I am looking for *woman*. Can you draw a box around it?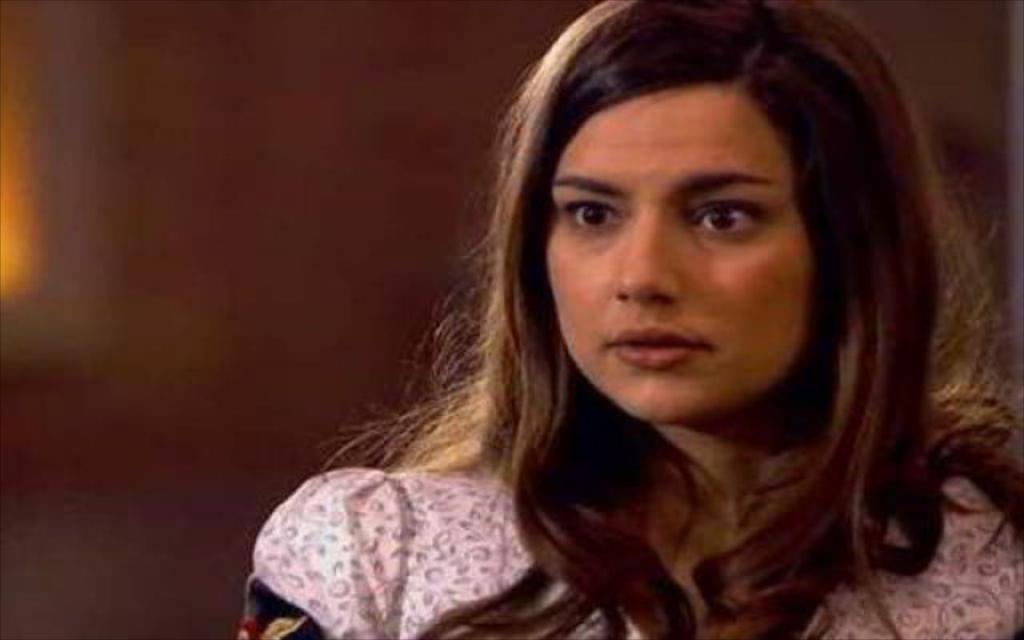
Sure, the bounding box is <bbox>229, 24, 954, 634</bbox>.
